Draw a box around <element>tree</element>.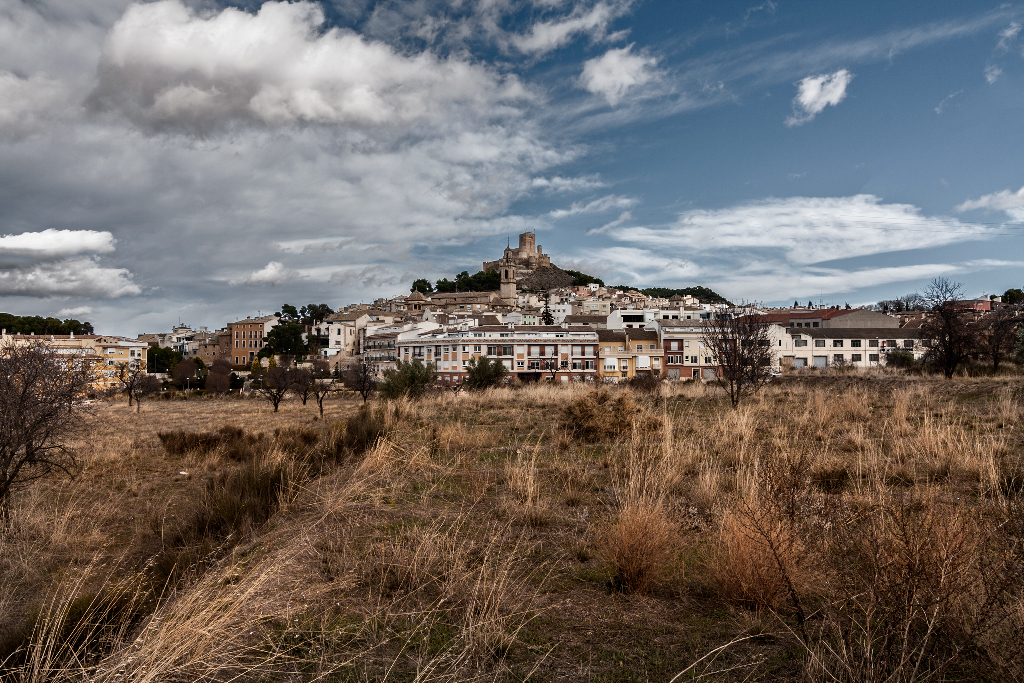
249:356:295:415.
